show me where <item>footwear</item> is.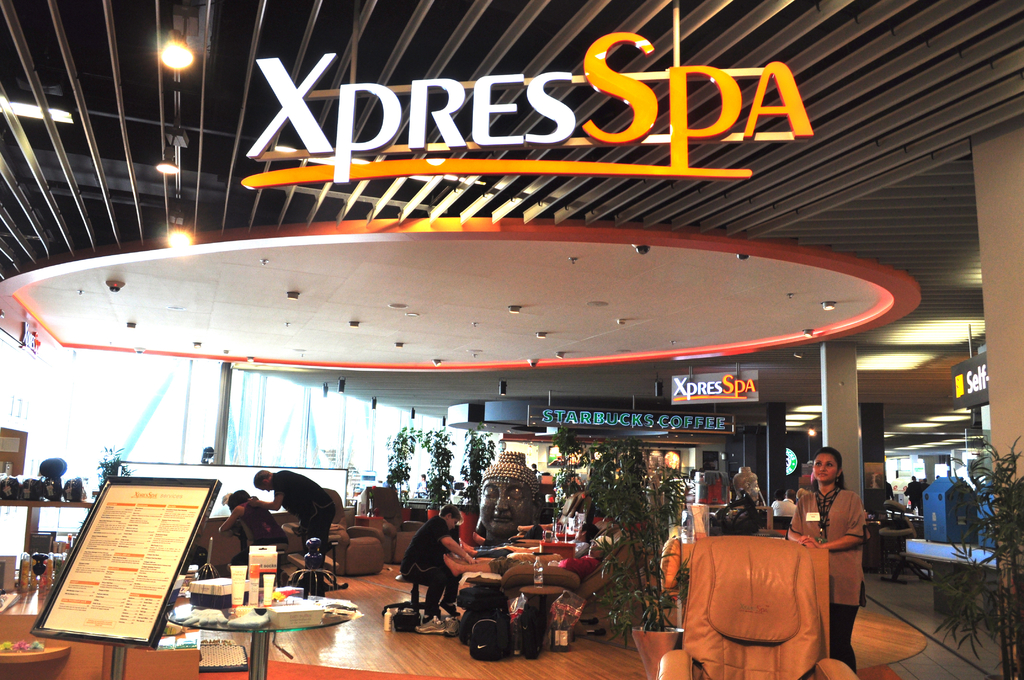
<item>footwear</item> is at crop(582, 615, 604, 623).
